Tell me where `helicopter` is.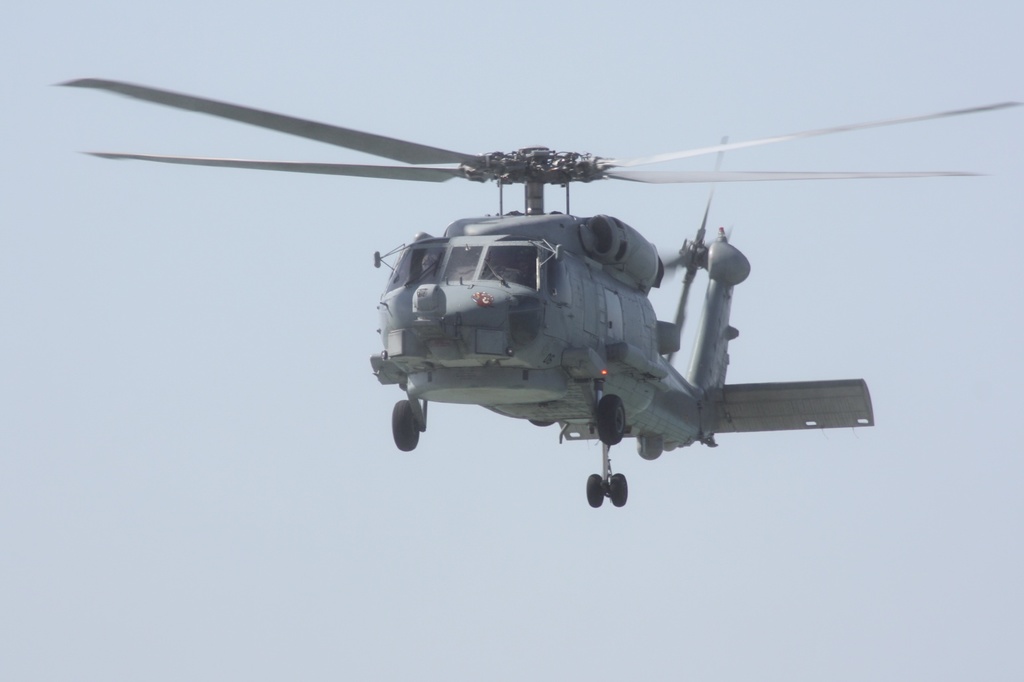
`helicopter` is at bbox(23, 76, 995, 512).
